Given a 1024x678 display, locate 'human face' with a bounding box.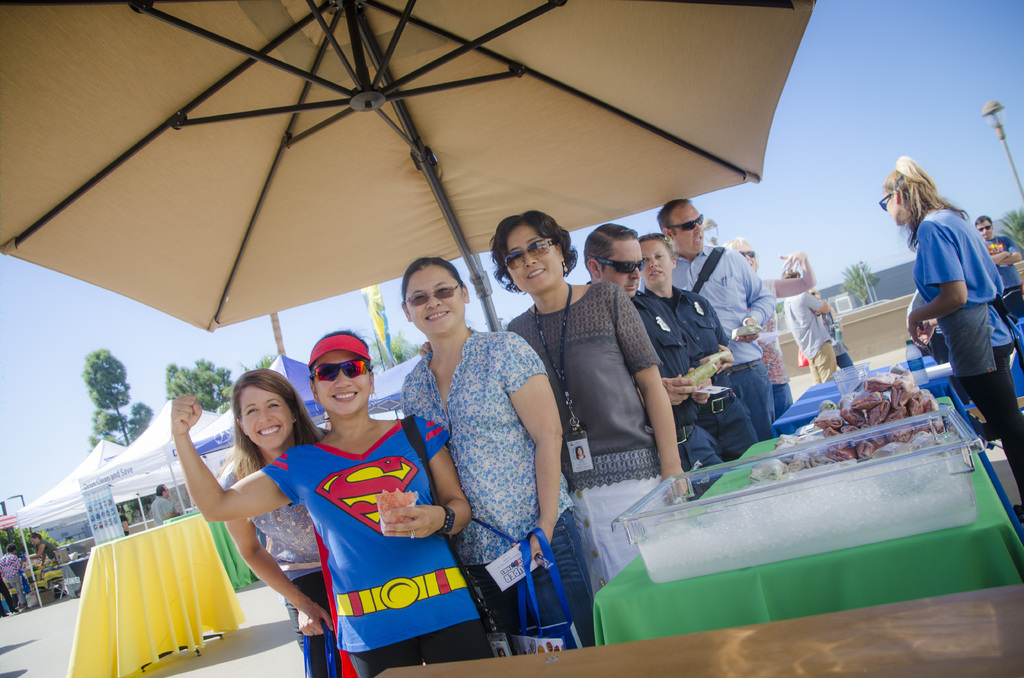
Located: detection(401, 270, 463, 332).
